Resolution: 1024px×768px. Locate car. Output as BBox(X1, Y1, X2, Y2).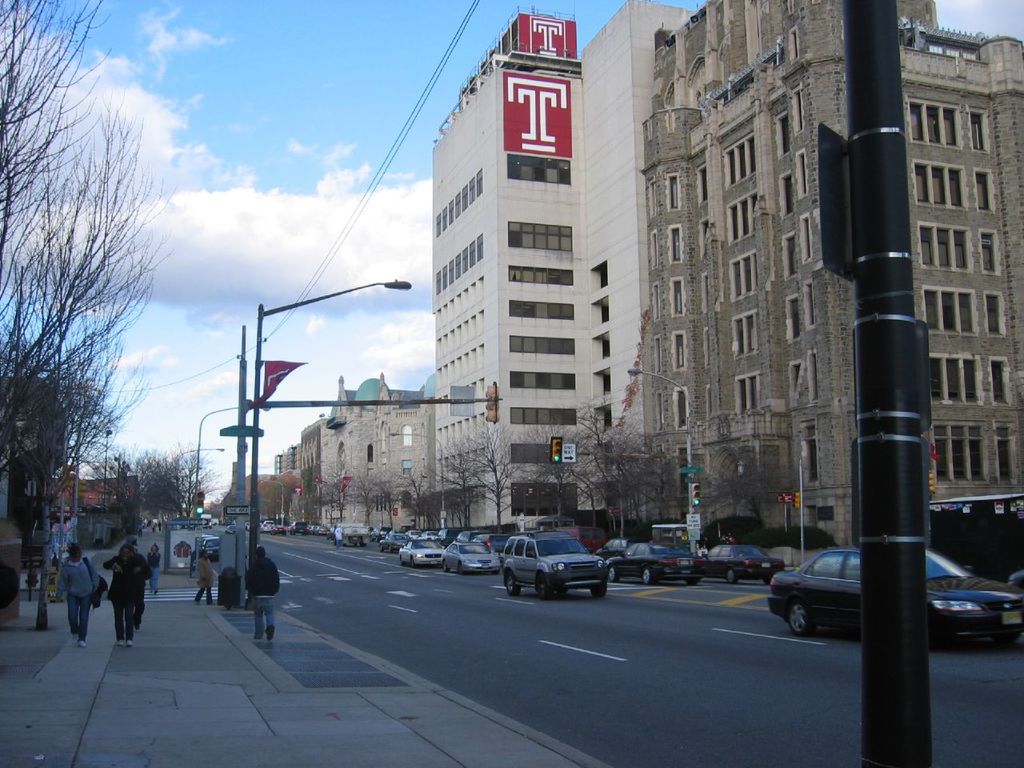
BBox(495, 535, 617, 602).
